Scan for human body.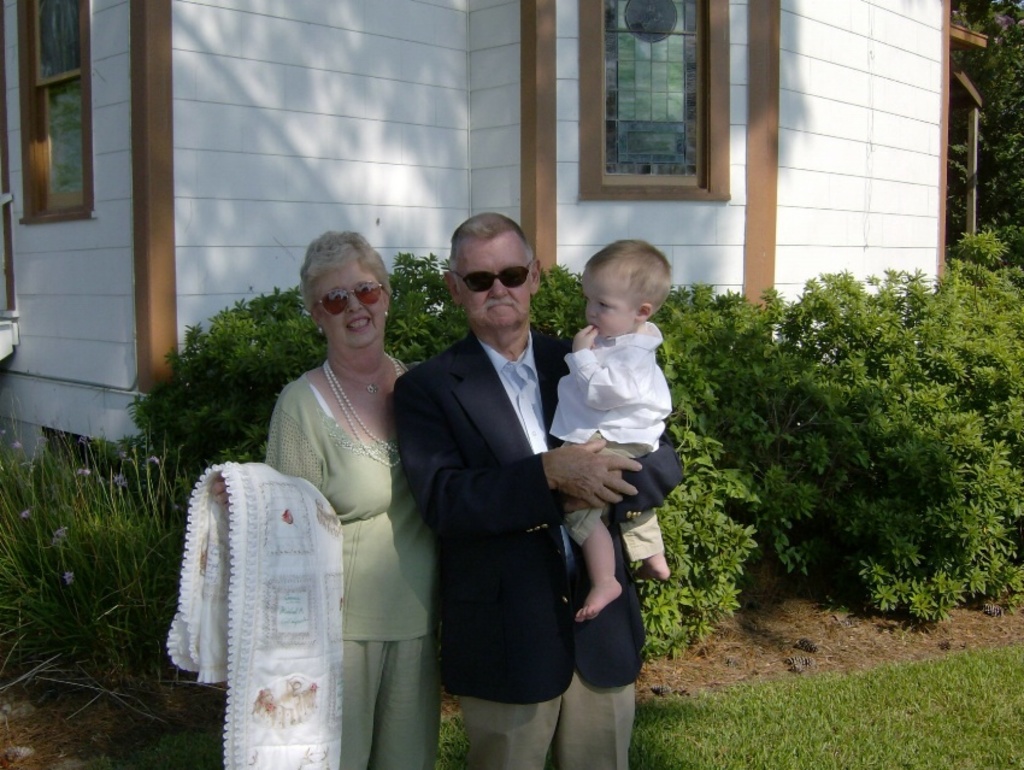
Scan result: bbox(247, 240, 434, 752).
